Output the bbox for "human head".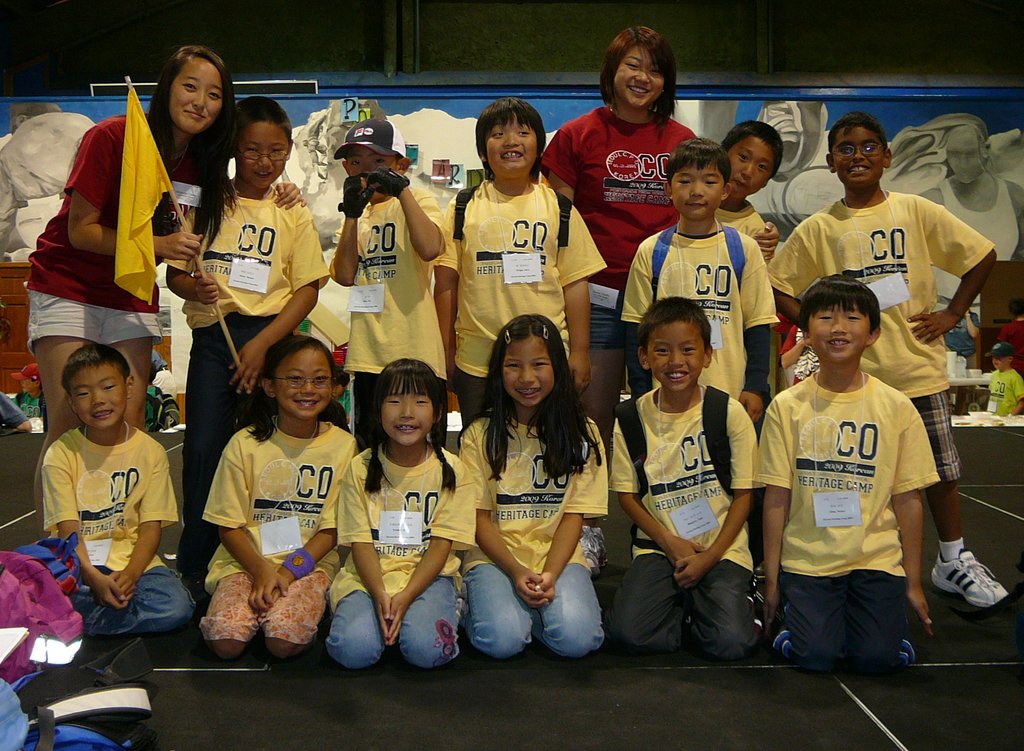
<box>227,98,294,186</box>.
